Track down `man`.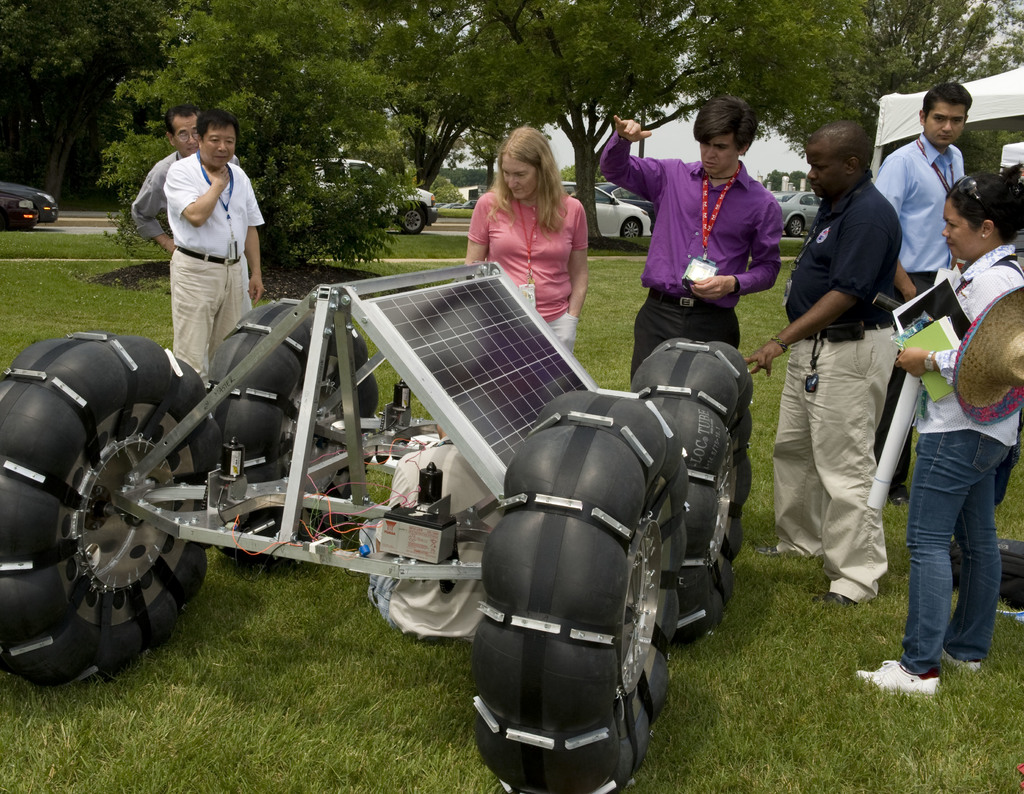
Tracked to bbox=[142, 124, 266, 372].
